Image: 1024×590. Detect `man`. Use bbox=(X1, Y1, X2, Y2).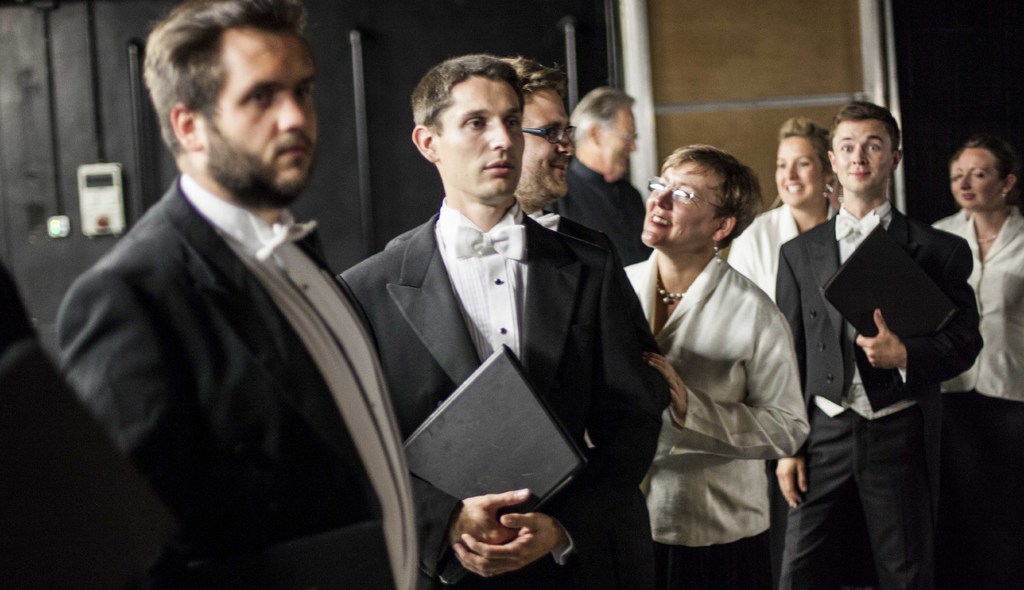
bbox=(543, 84, 653, 273).
